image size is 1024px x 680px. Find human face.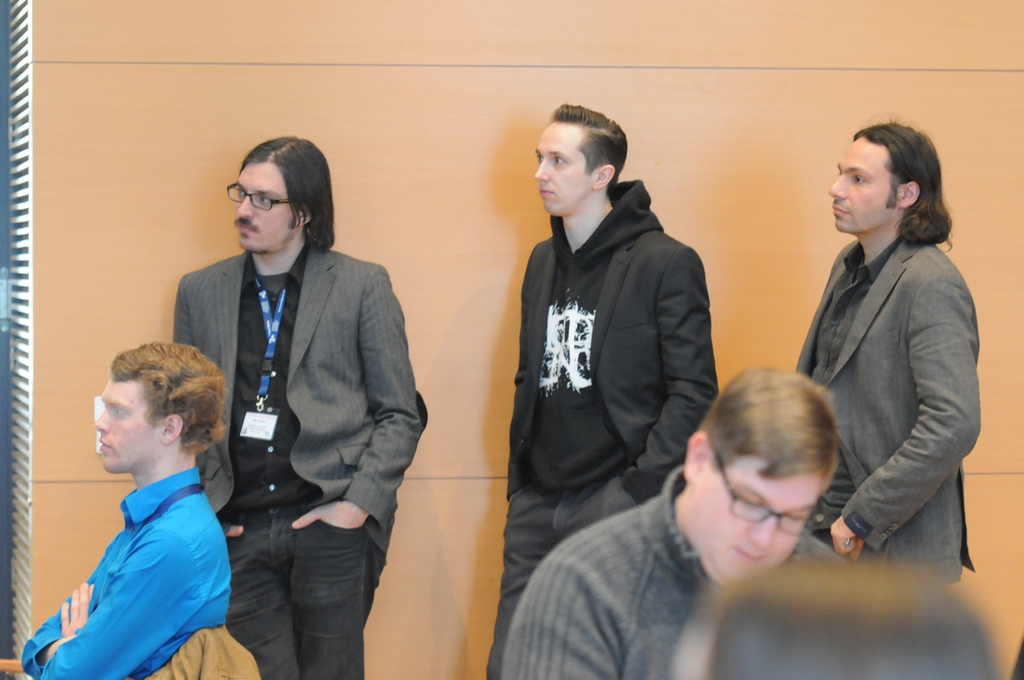
[535, 125, 591, 219].
